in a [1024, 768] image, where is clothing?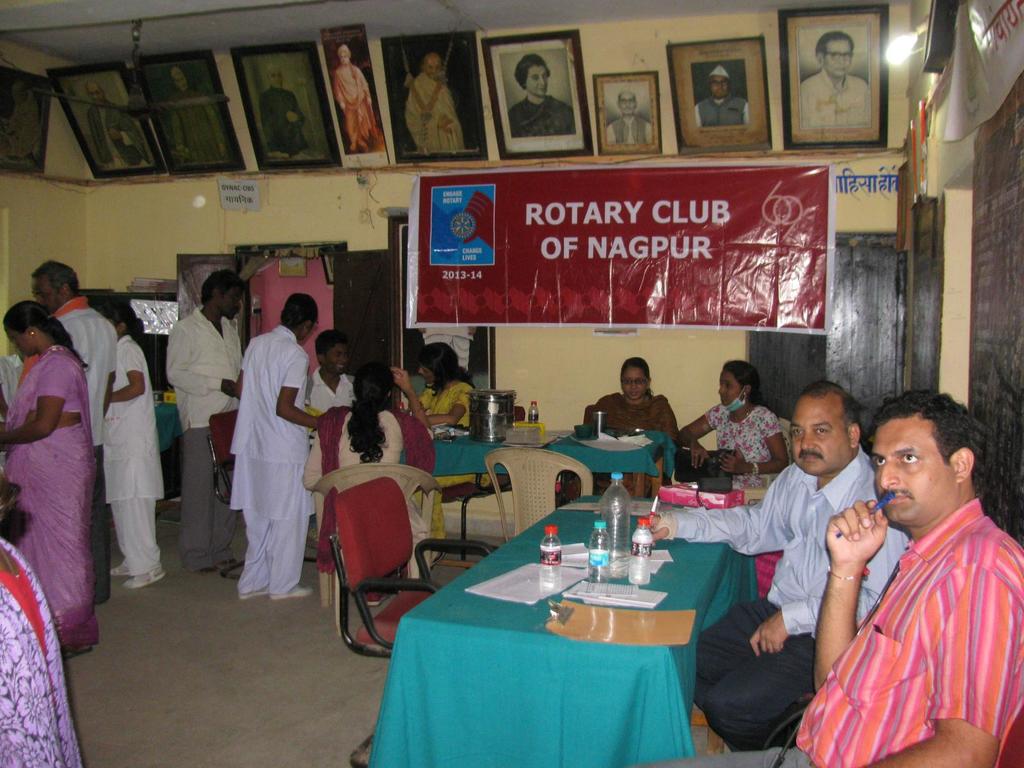
<box>307,359,349,444</box>.
